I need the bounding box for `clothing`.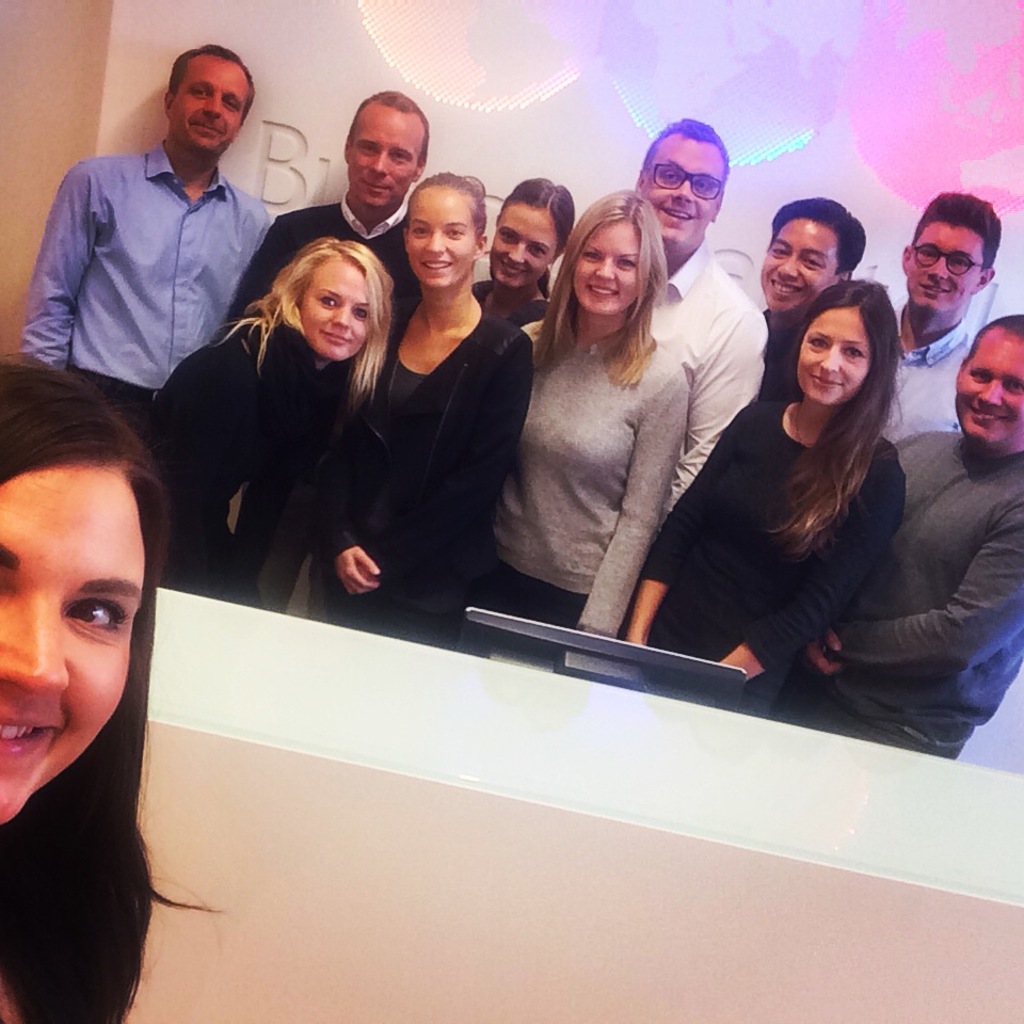
Here it is: [left=547, top=237, right=775, bottom=533].
